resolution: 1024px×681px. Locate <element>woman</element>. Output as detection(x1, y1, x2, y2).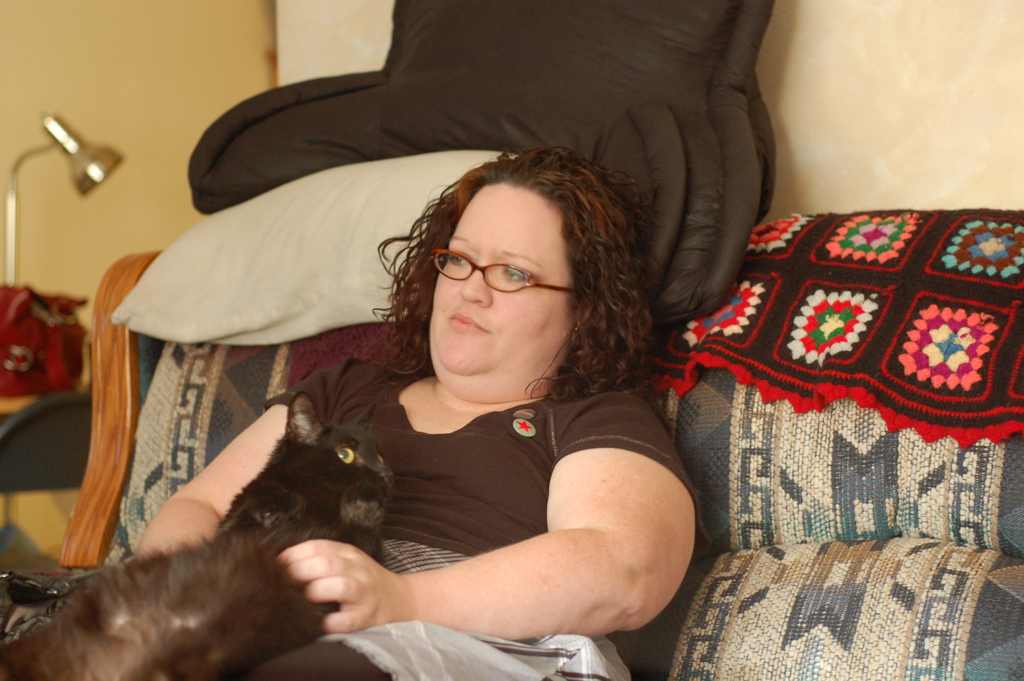
detection(166, 92, 712, 653).
